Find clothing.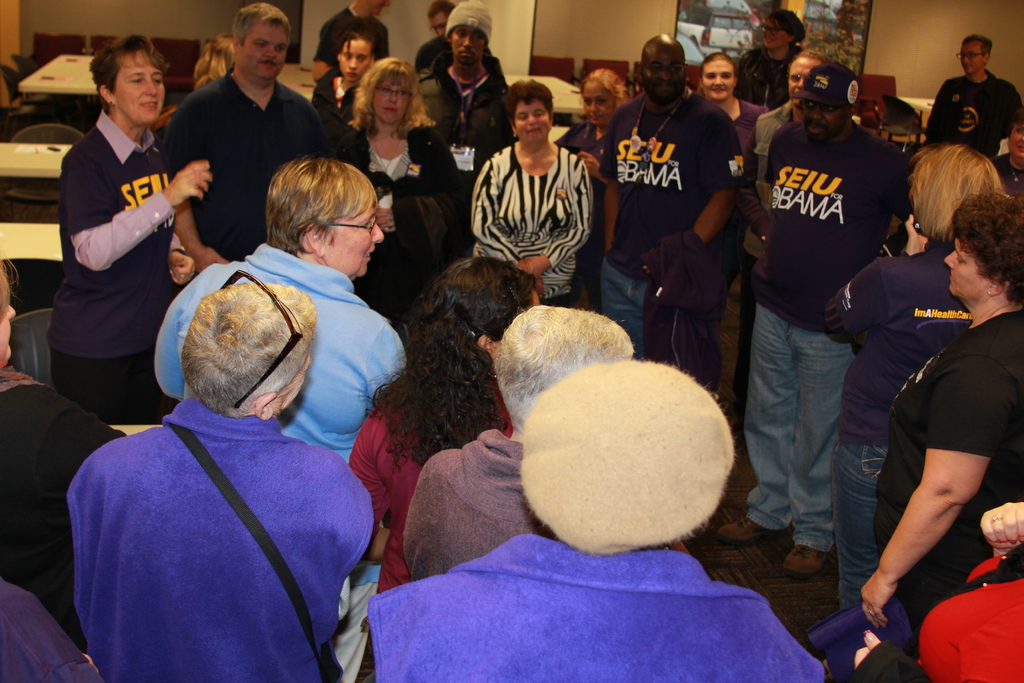
[156,238,414,680].
